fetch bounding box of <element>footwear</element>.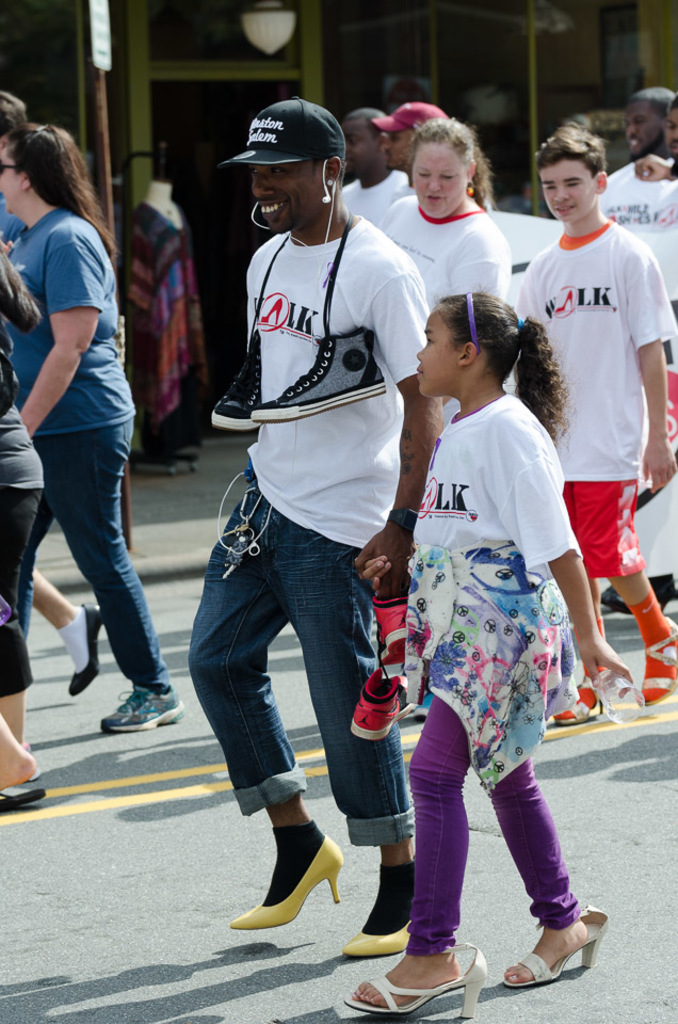
Bbox: x1=547 y1=681 x2=603 y2=718.
